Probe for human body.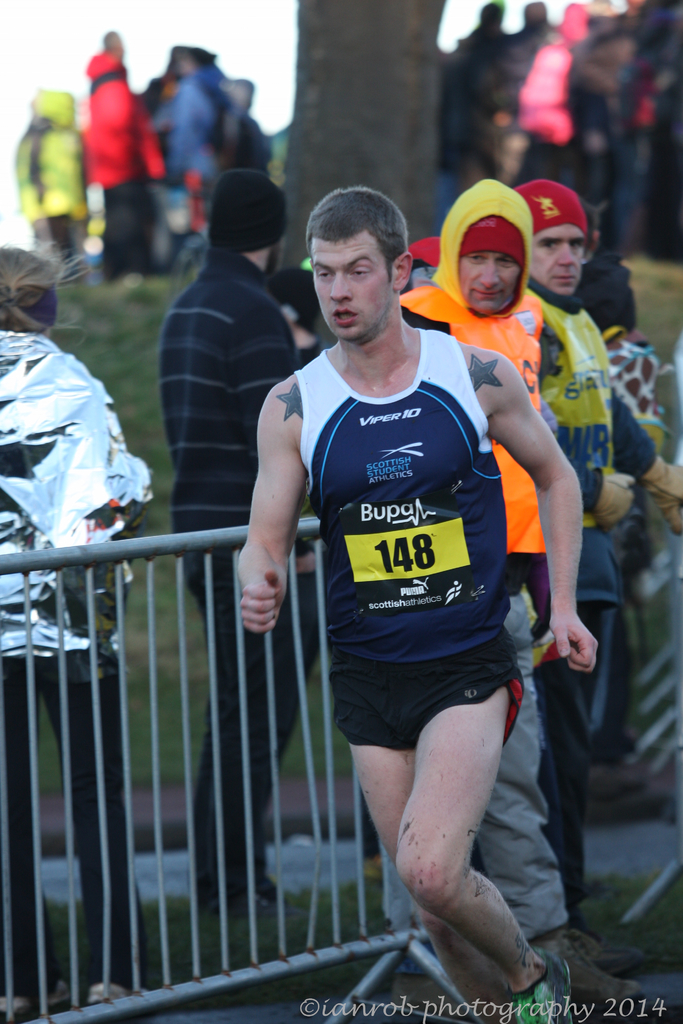
Probe result: 388 287 551 1023.
